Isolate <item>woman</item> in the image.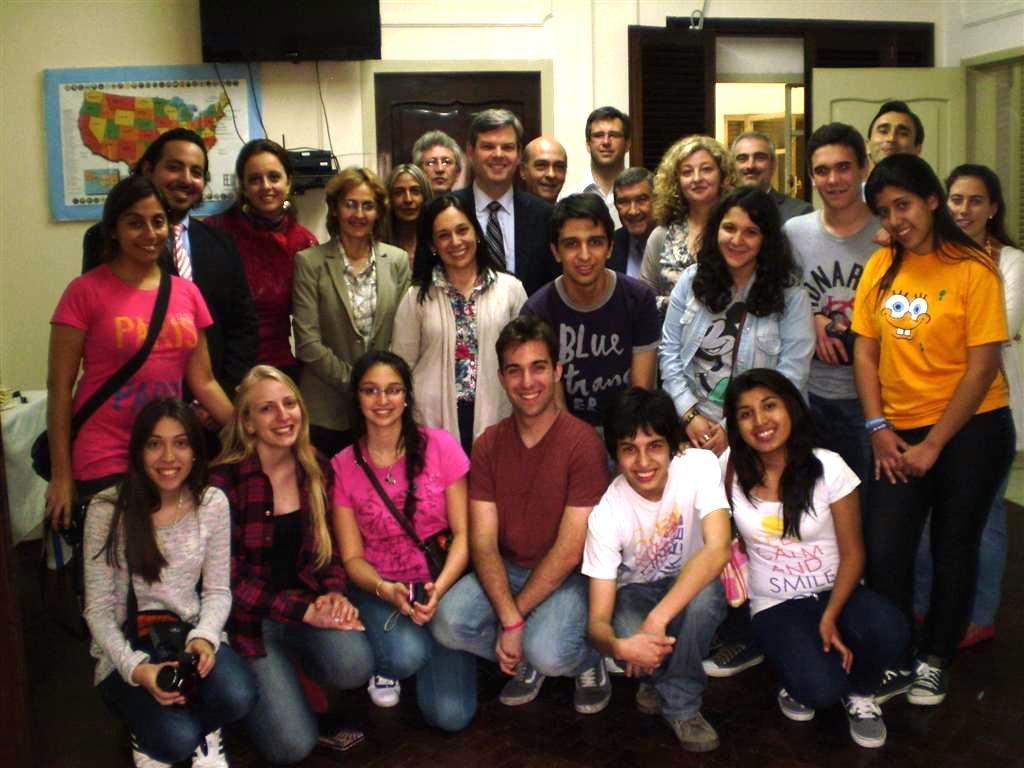
Isolated region: l=632, t=132, r=746, b=336.
